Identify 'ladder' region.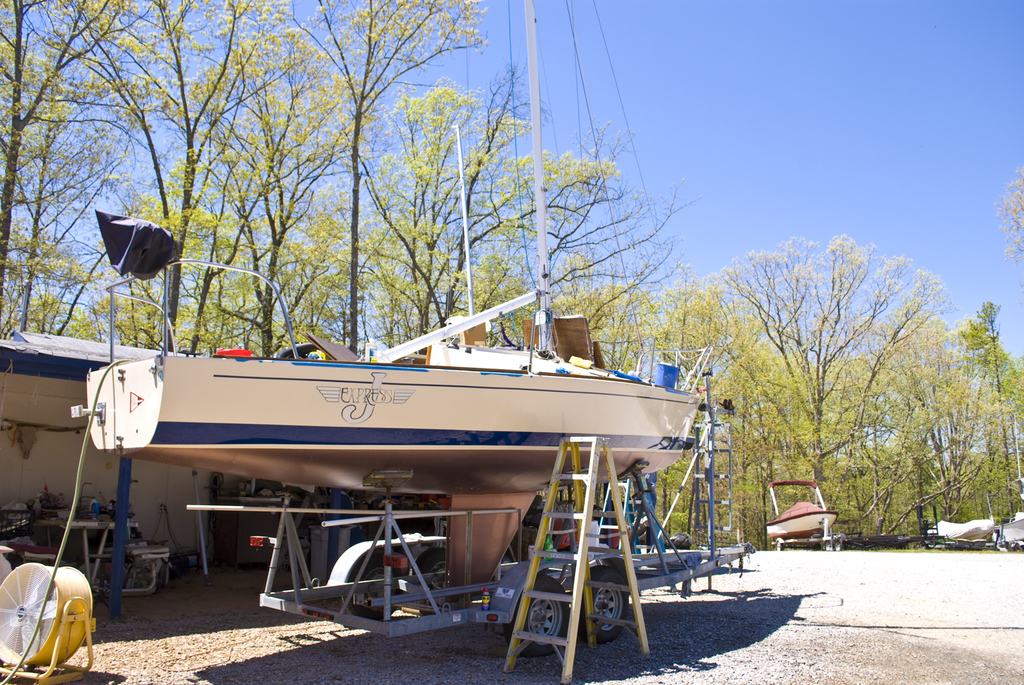
Region: x1=495 y1=437 x2=652 y2=684.
